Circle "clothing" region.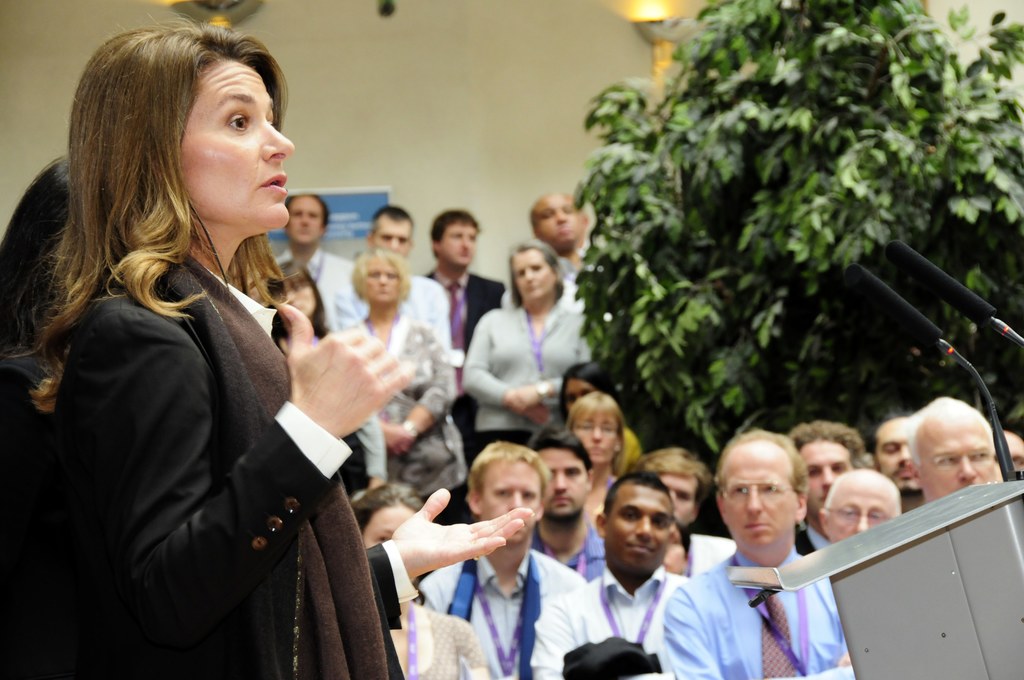
Region: box(532, 569, 689, 679).
